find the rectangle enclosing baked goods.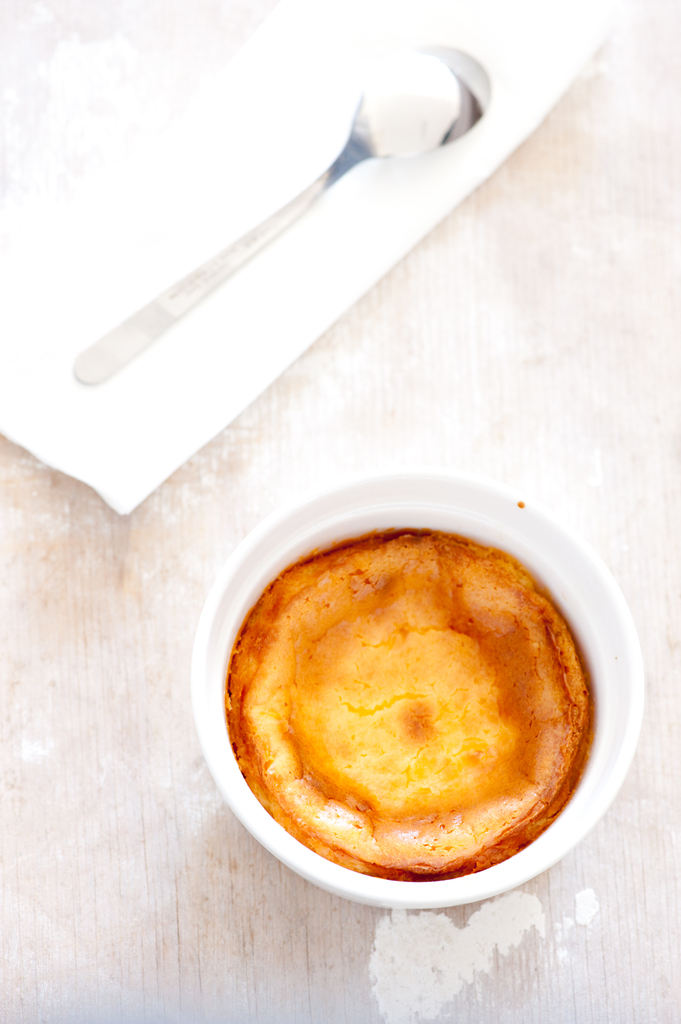
locate(227, 537, 594, 889).
